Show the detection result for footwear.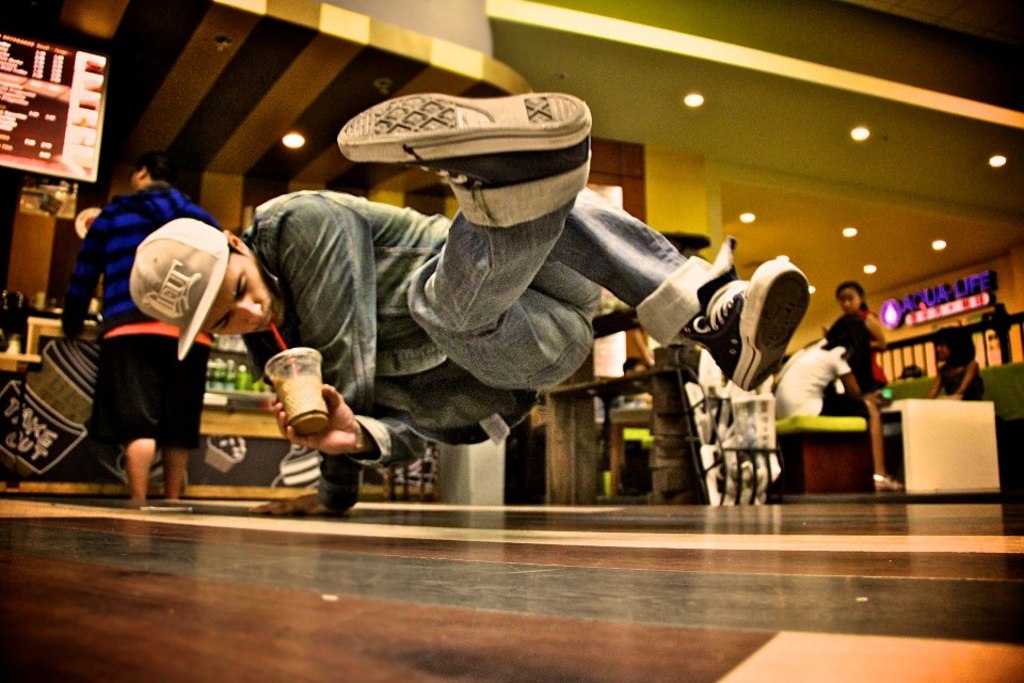
bbox(691, 253, 815, 392).
